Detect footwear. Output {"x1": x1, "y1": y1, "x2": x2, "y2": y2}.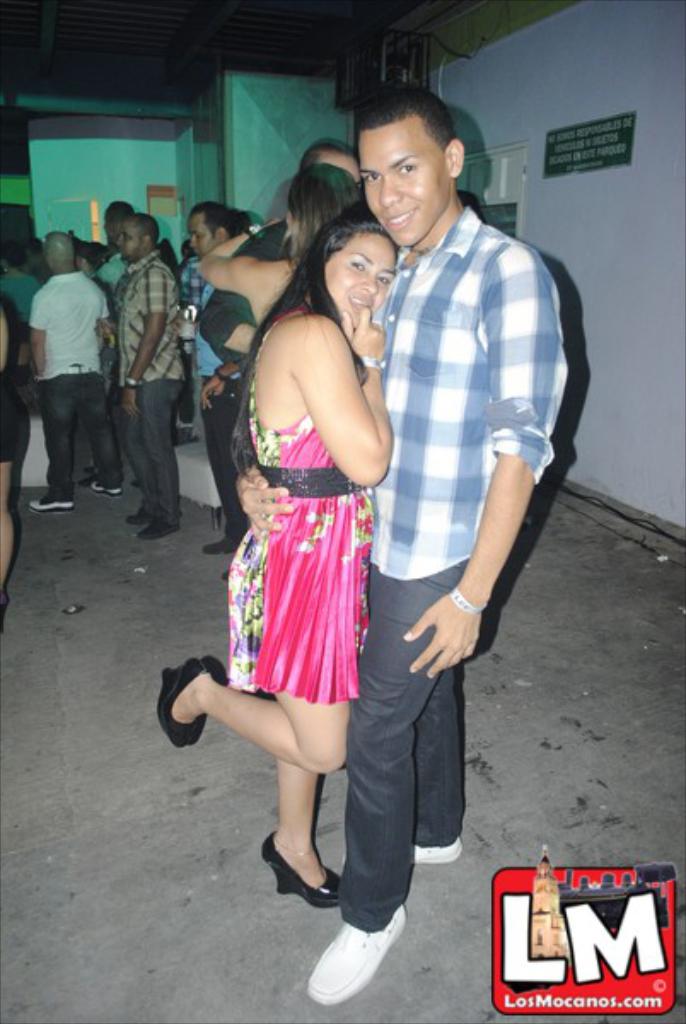
{"x1": 87, "y1": 480, "x2": 126, "y2": 502}.
